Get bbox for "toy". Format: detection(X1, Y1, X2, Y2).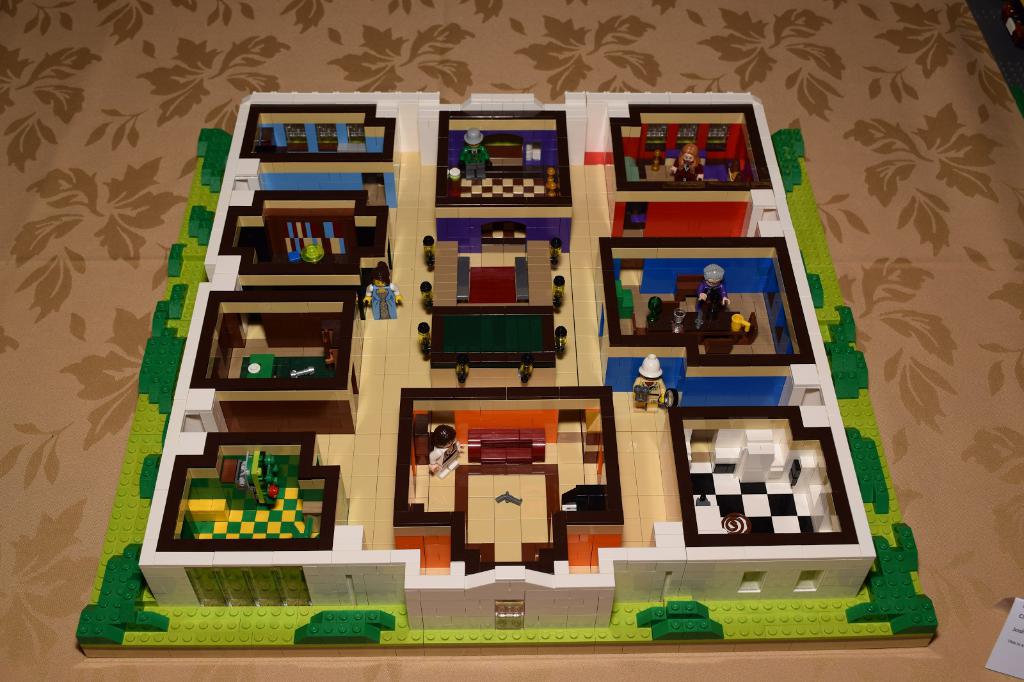
detection(517, 359, 533, 383).
